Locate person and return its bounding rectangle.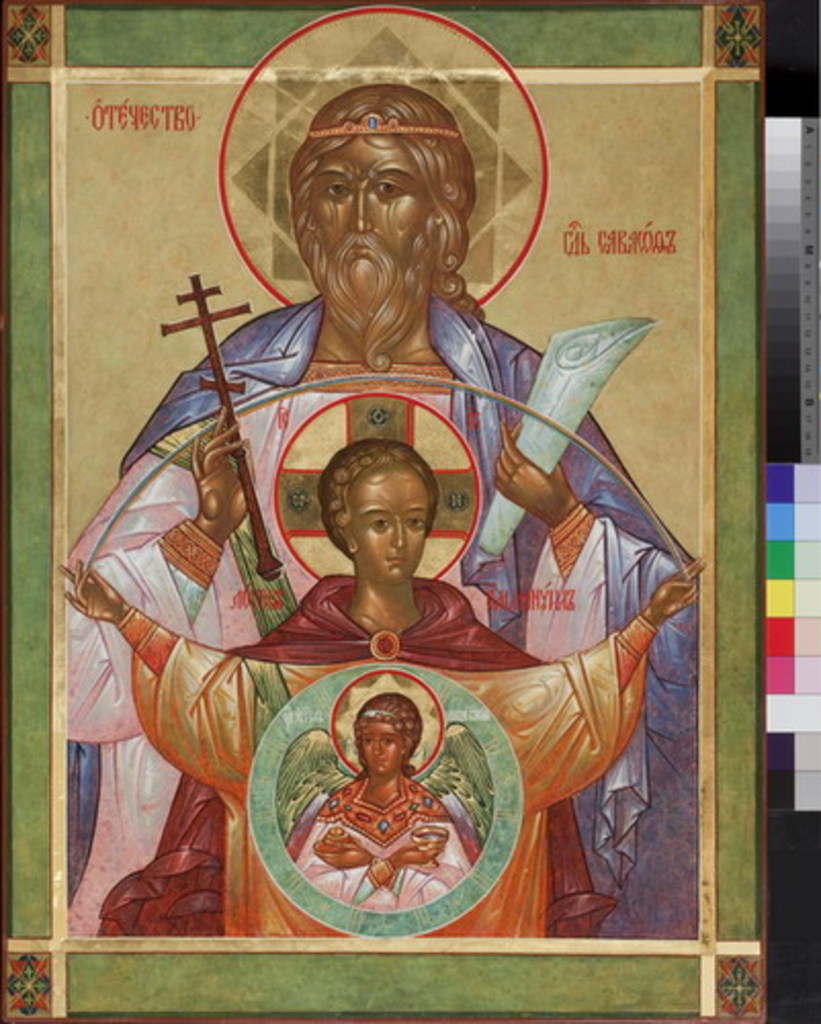
box(287, 692, 479, 909).
